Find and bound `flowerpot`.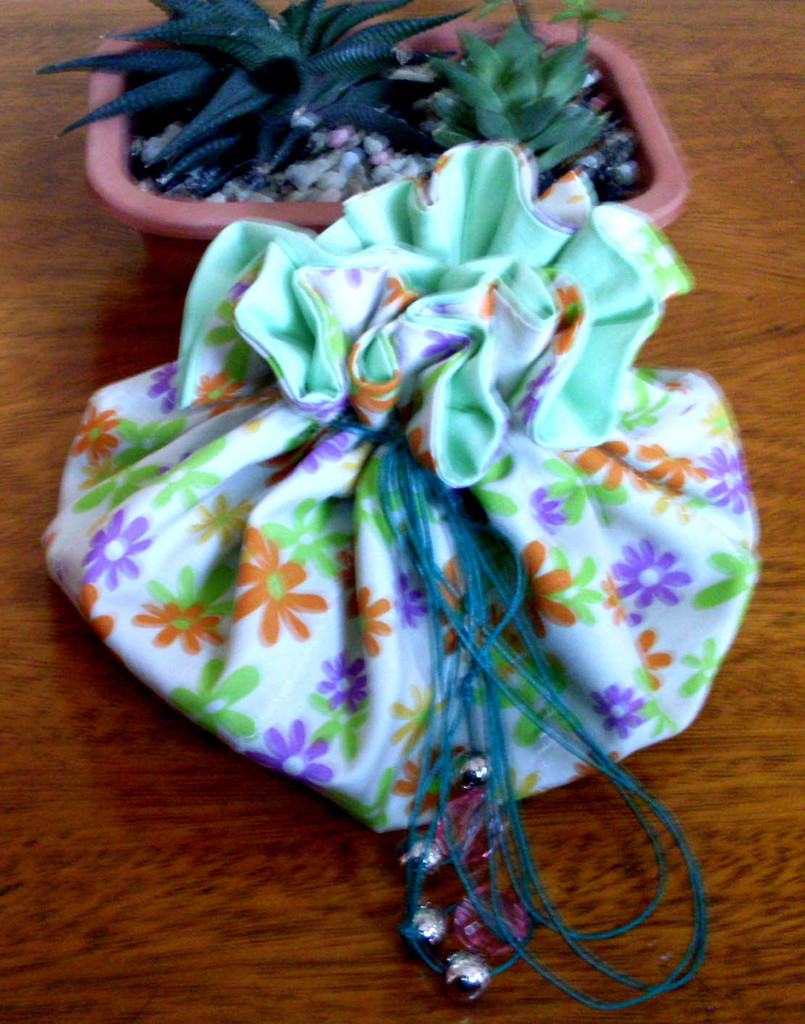
Bound: bbox=[10, 9, 674, 239].
